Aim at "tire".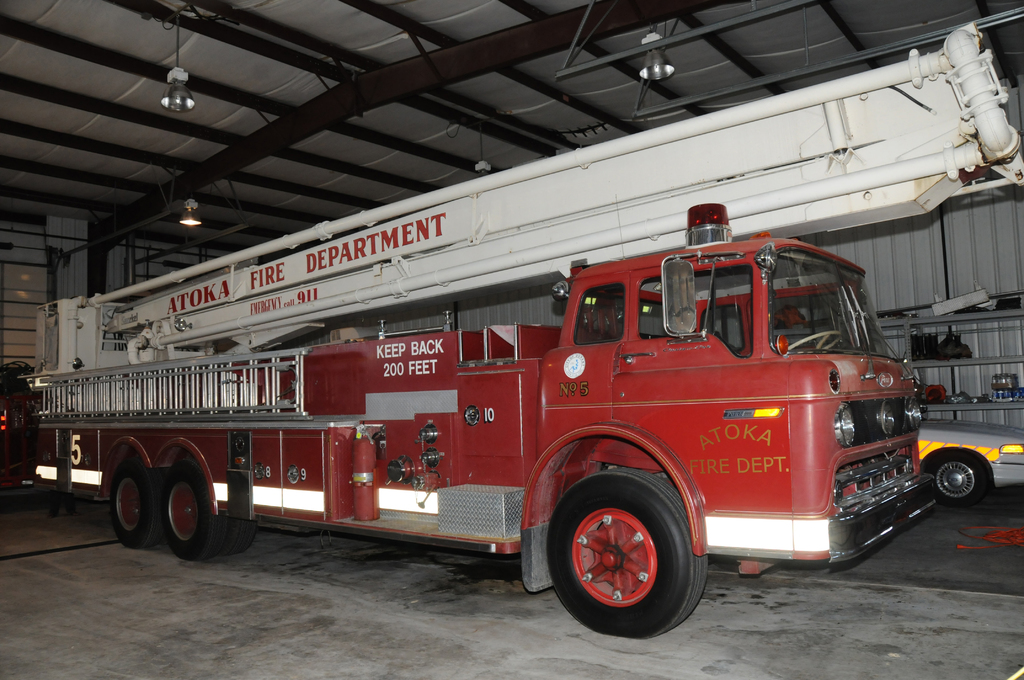
Aimed at locate(541, 469, 708, 648).
